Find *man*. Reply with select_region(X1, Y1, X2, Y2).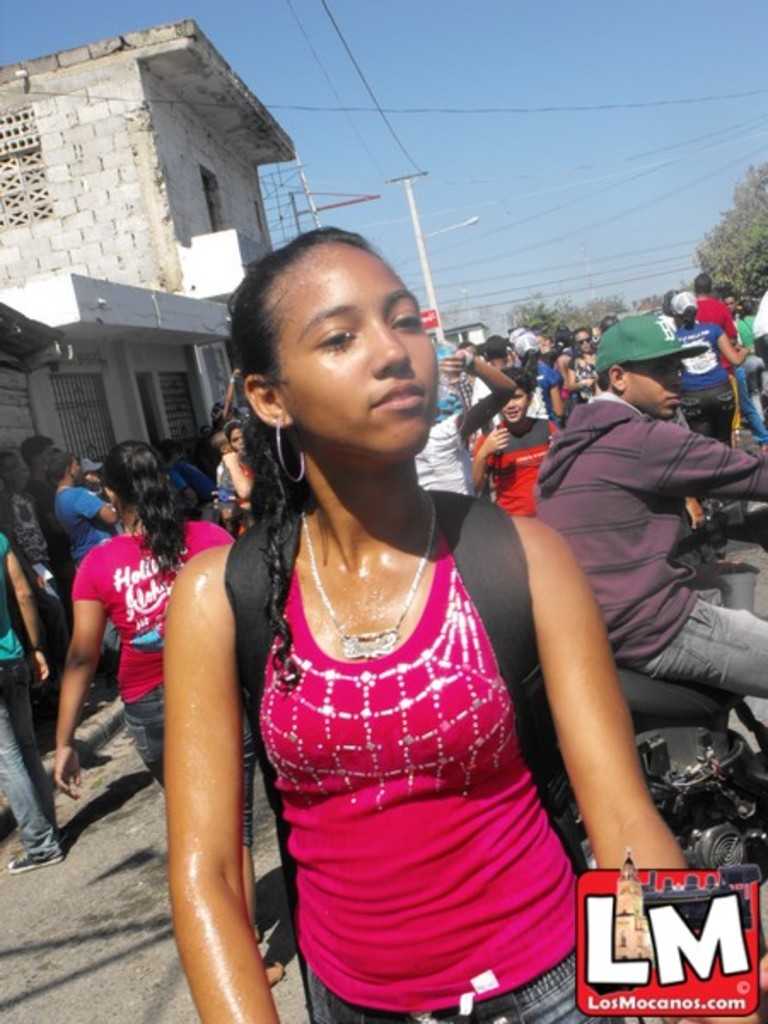
select_region(700, 275, 739, 444).
